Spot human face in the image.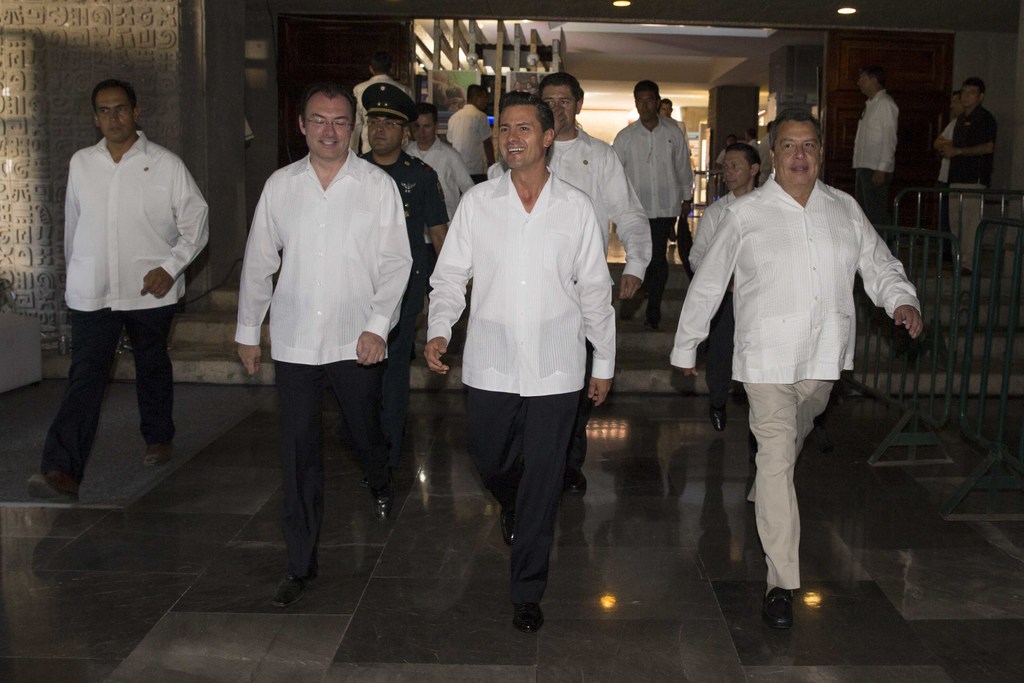
human face found at (x1=633, y1=86, x2=659, y2=120).
